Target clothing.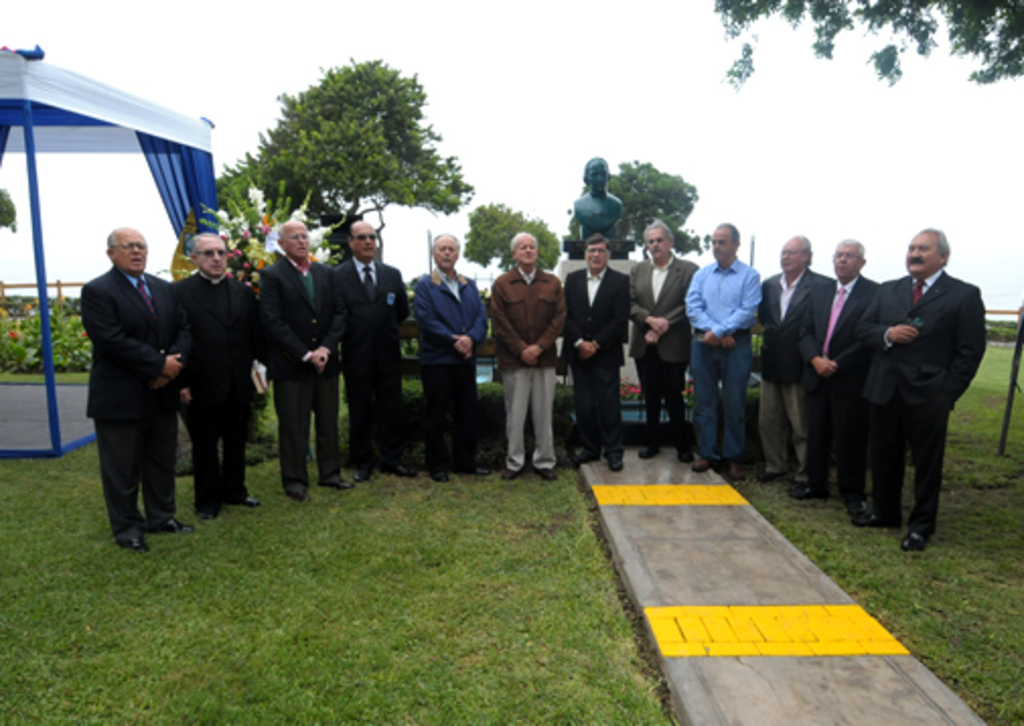
Target region: (164, 268, 286, 491).
